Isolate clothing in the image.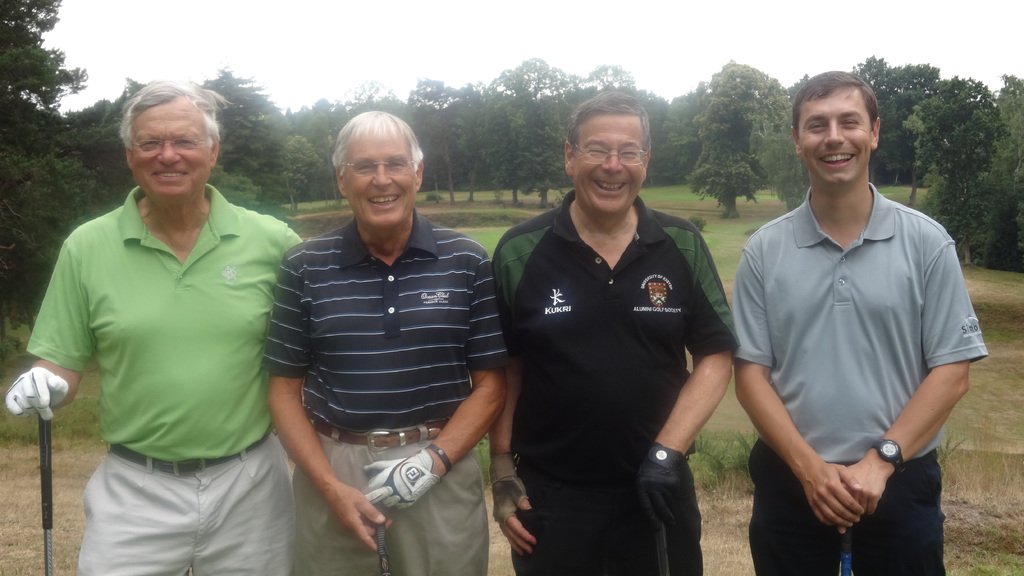
Isolated region: [491,186,740,575].
